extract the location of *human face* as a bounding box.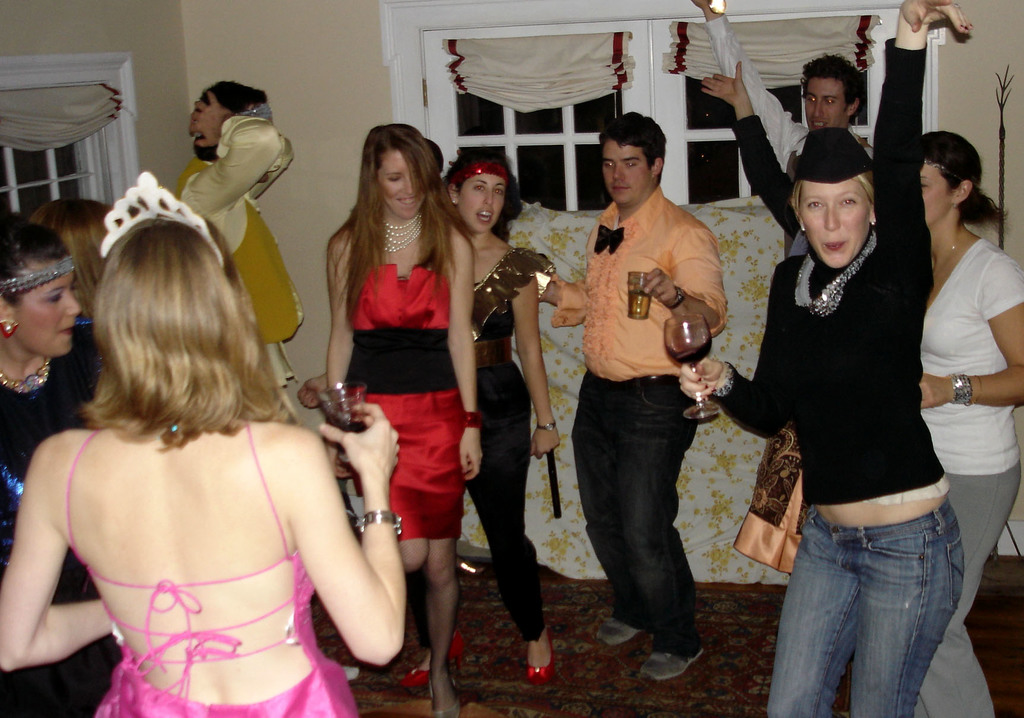
<bbox>381, 149, 420, 224</bbox>.
